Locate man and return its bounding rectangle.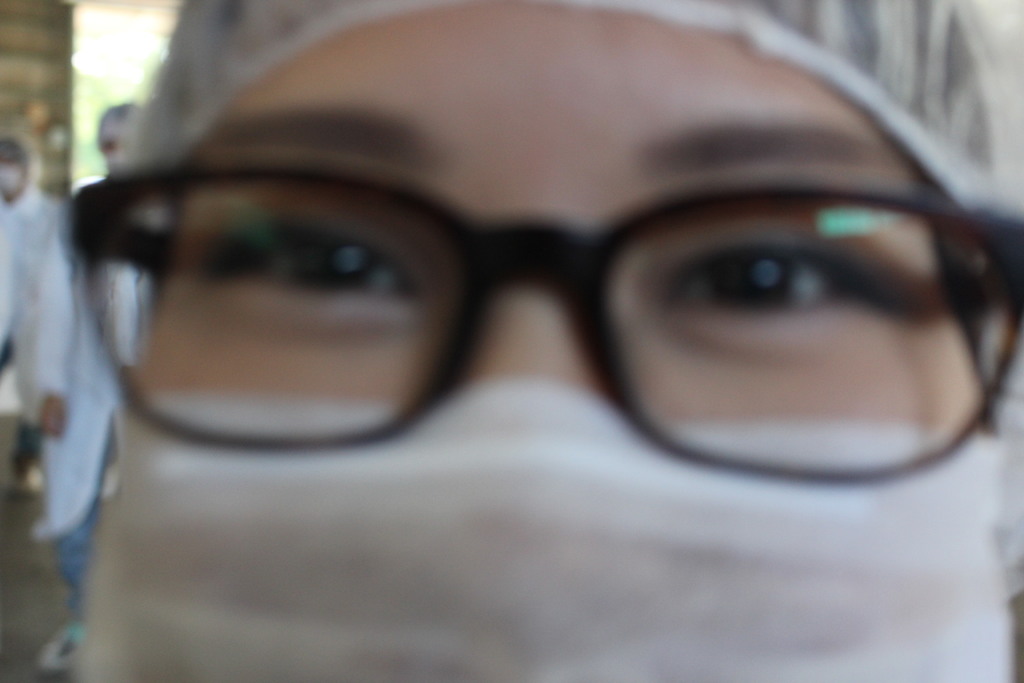
bbox=(28, 101, 124, 630).
